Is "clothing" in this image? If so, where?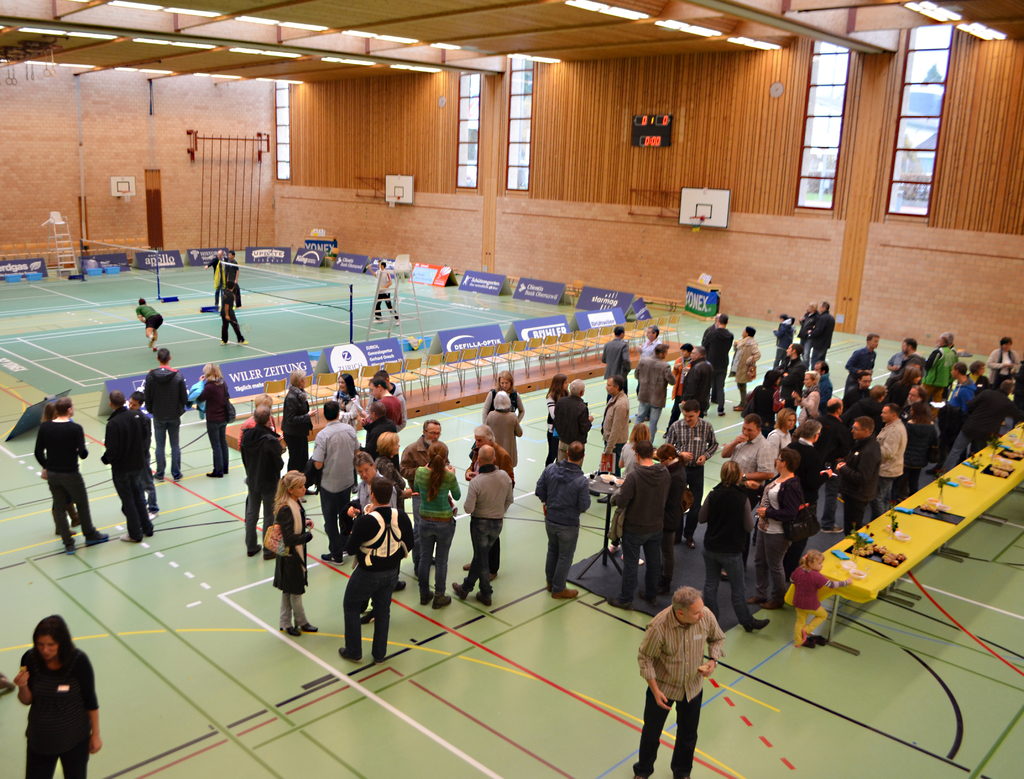
Yes, at 906, 417, 938, 491.
